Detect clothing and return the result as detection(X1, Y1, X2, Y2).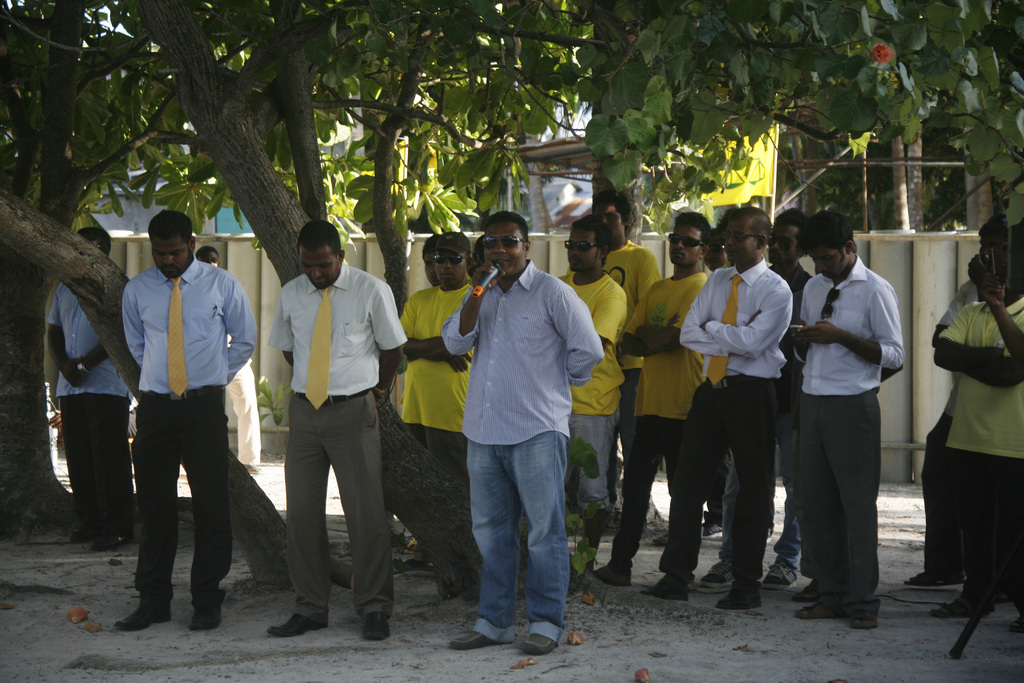
detection(402, 267, 500, 593).
